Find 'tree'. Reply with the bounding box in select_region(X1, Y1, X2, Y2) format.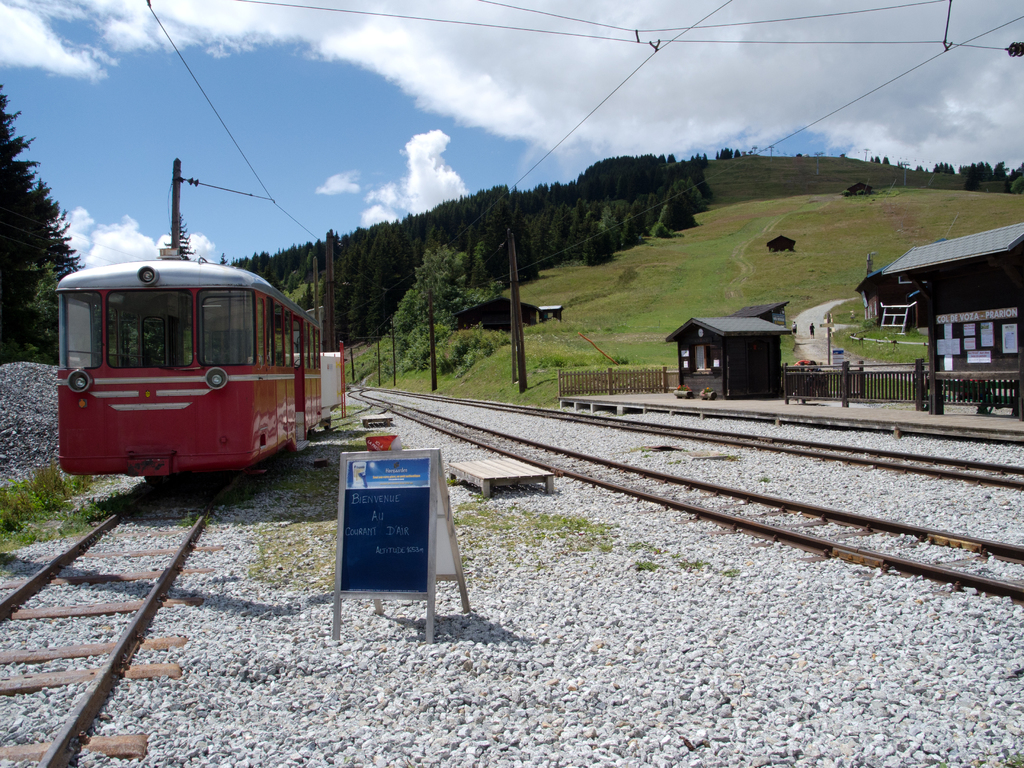
select_region(0, 77, 86, 366).
